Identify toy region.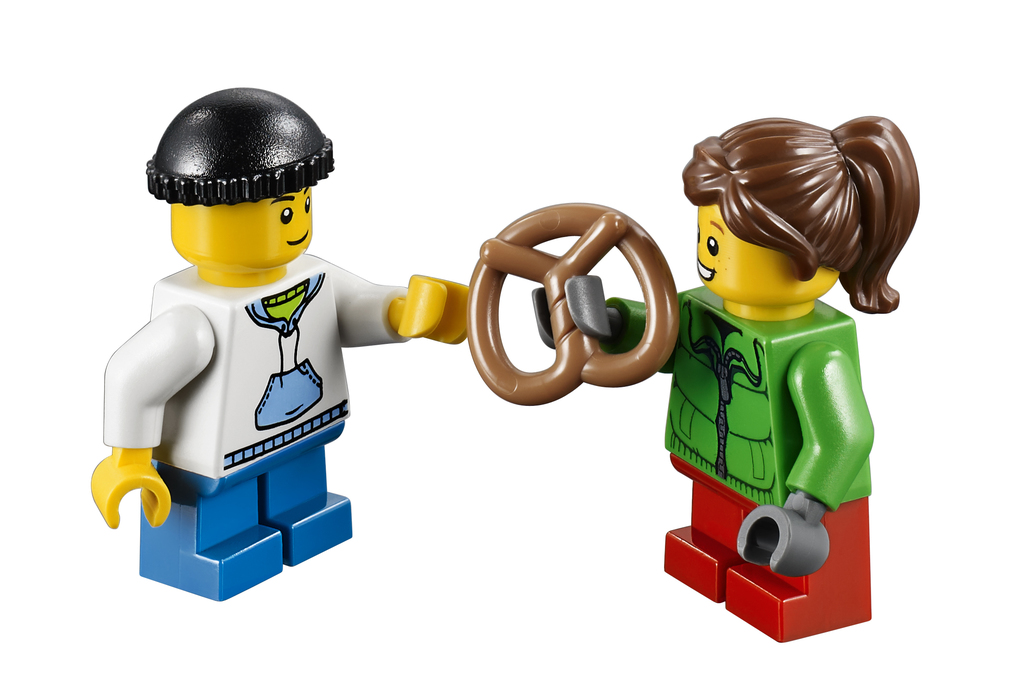
Region: [81,88,464,599].
